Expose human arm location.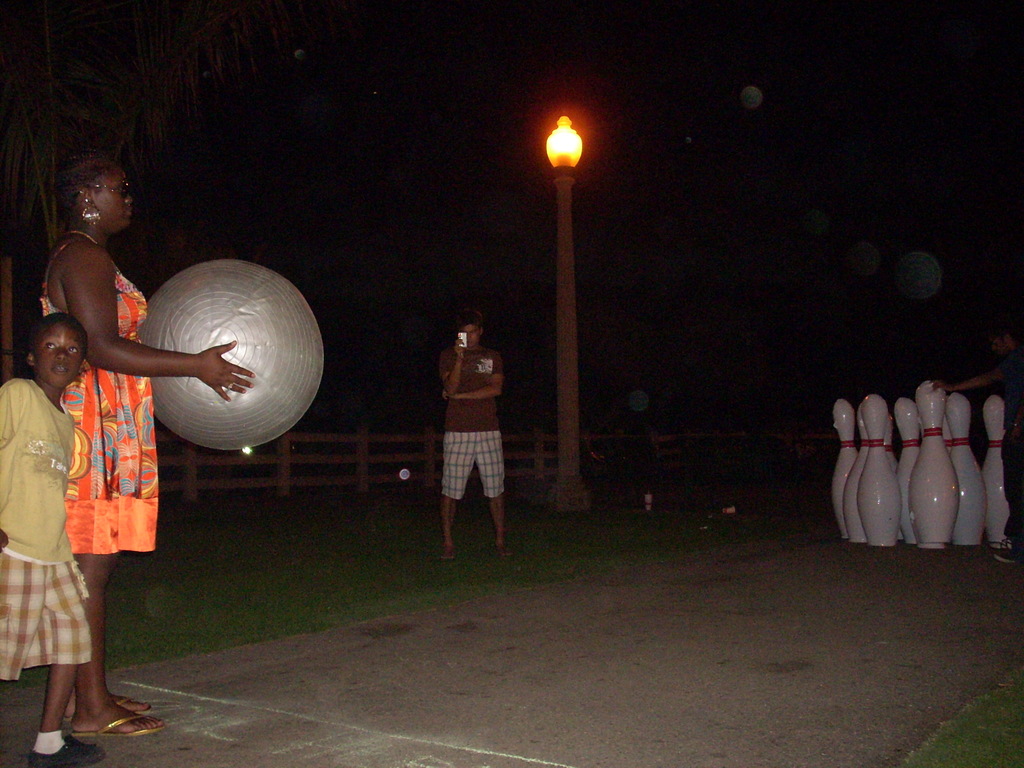
Exposed at region(28, 241, 162, 420).
